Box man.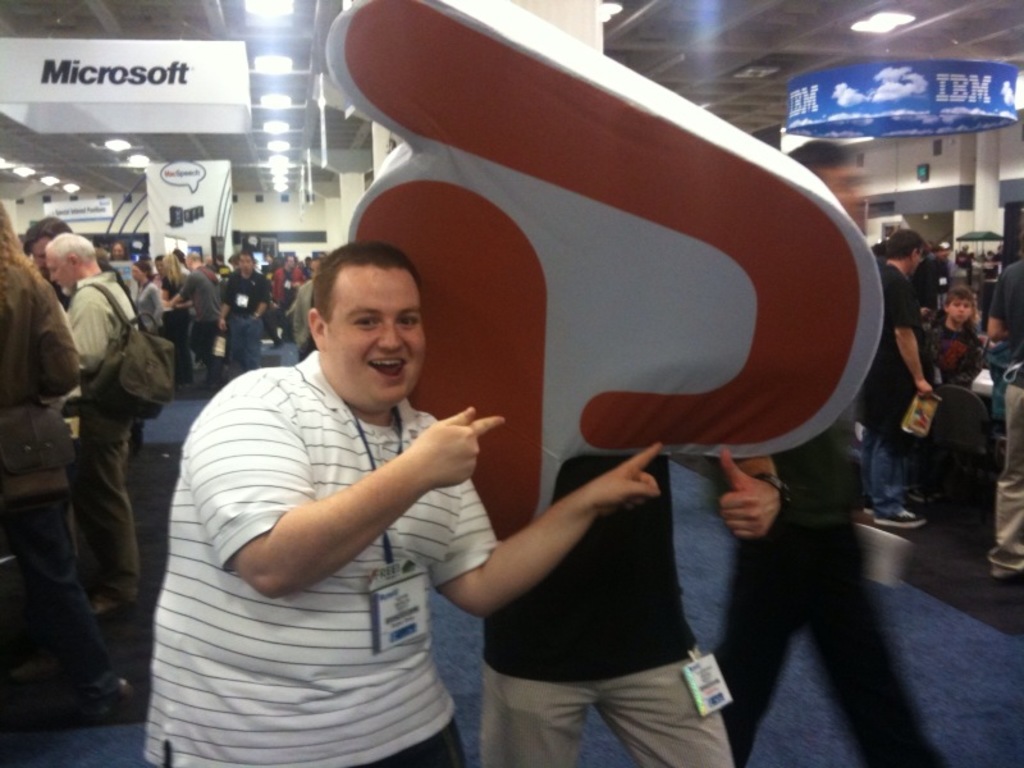
rect(187, 252, 216, 399).
